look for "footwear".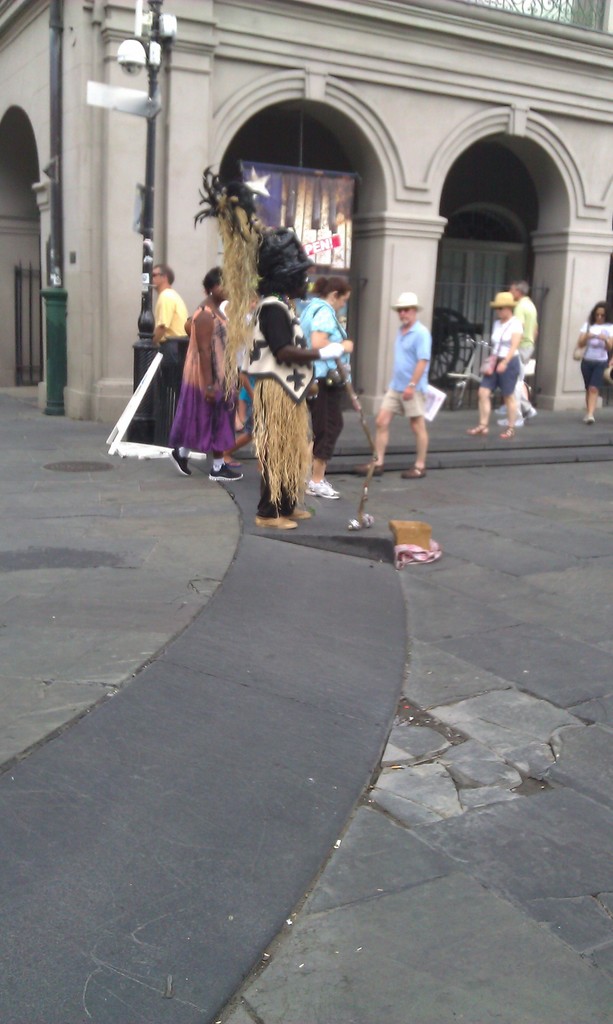
Found: rect(289, 504, 315, 520).
